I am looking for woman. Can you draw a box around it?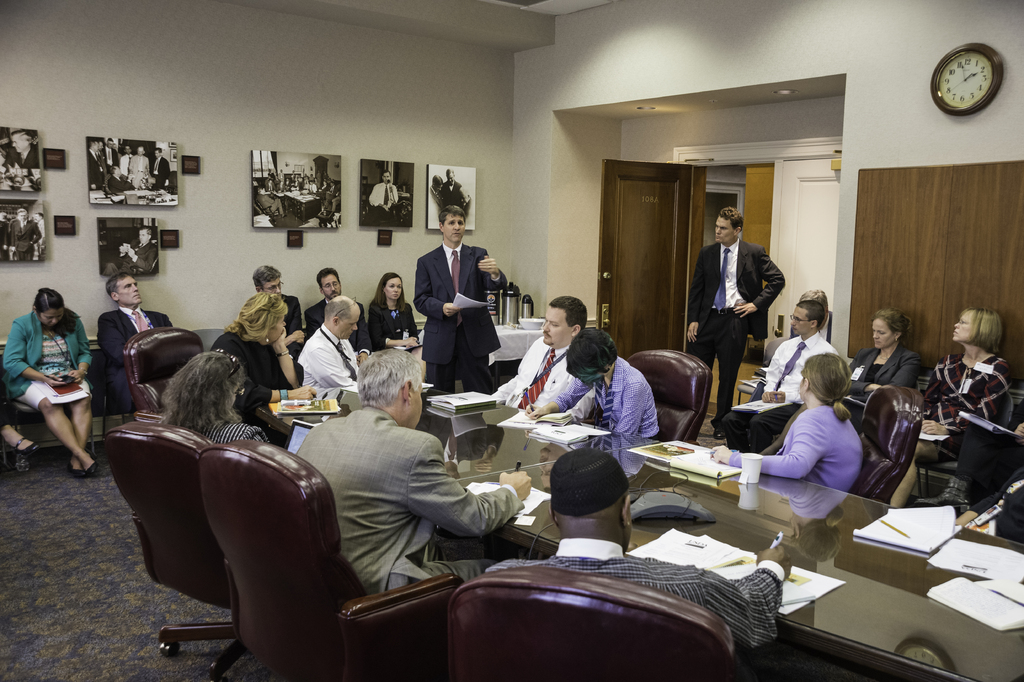
Sure, the bounding box is locate(882, 310, 1011, 508).
